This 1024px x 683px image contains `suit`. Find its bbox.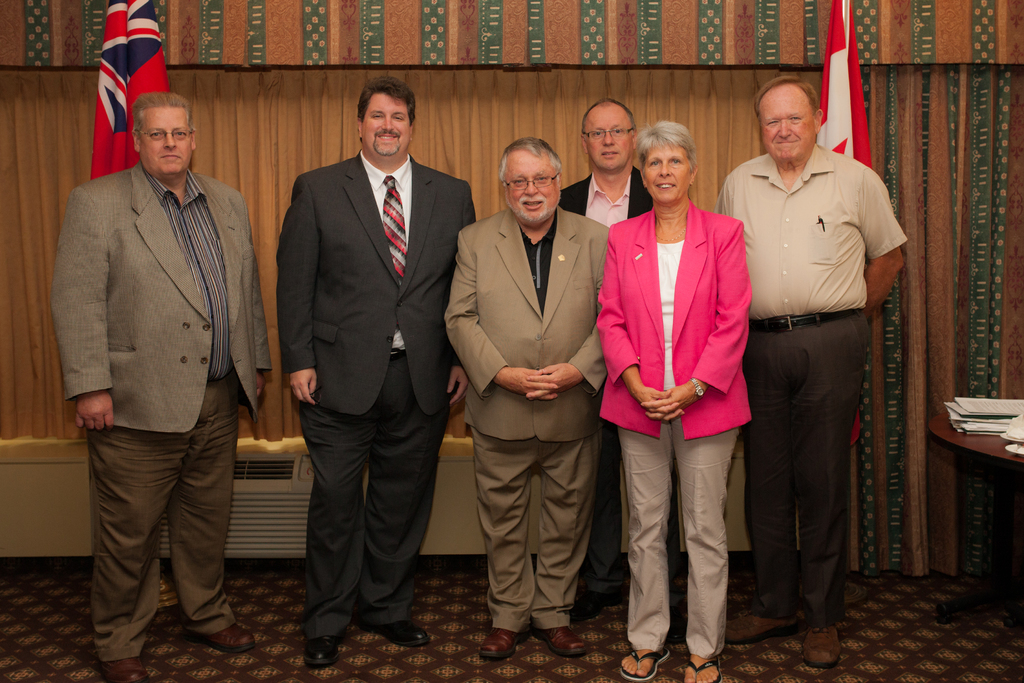
{"x1": 58, "y1": 160, "x2": 278, "y2": 662}.
